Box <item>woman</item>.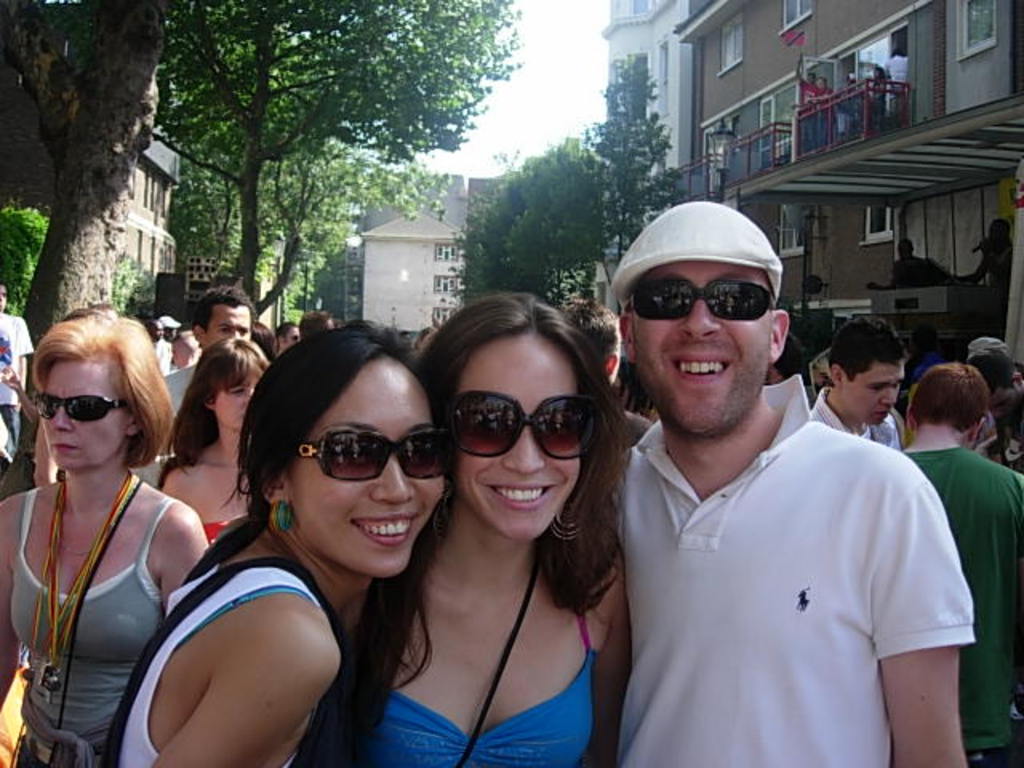
[left=104, top=314, right=450, bottom=766].
